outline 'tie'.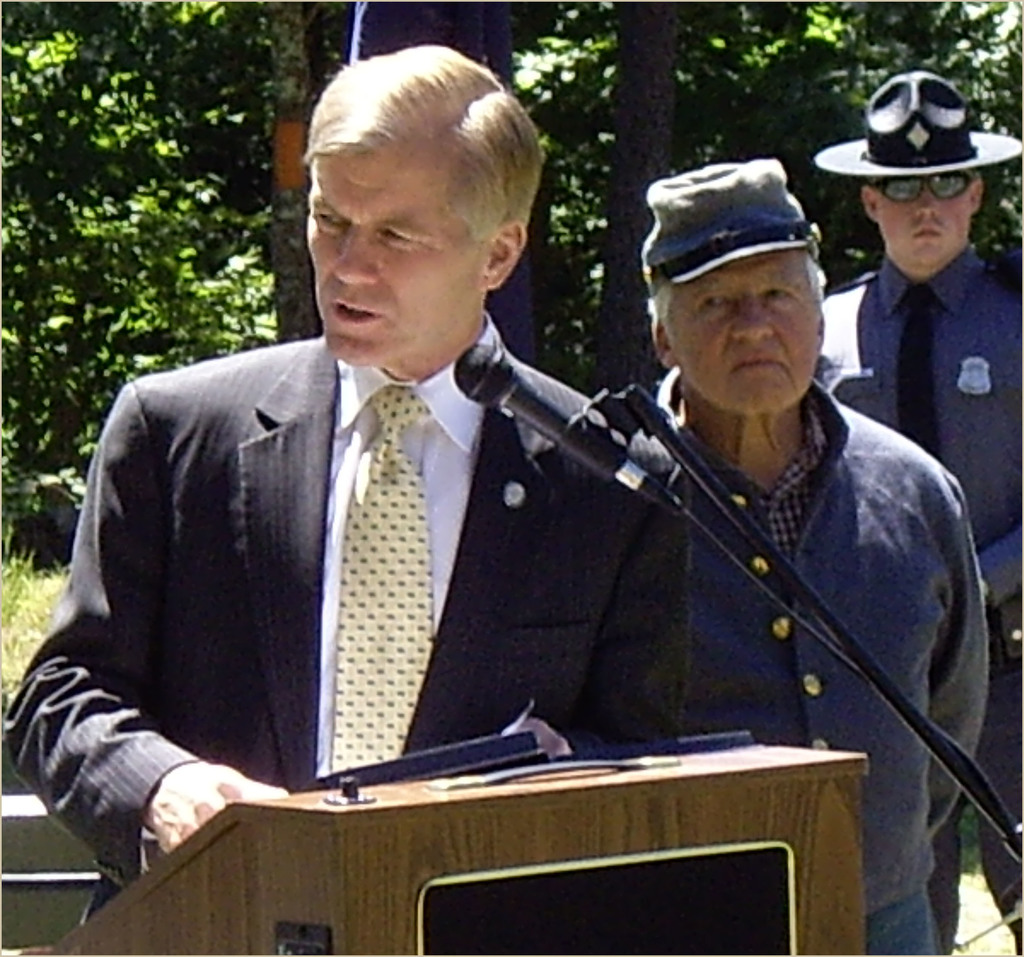
Outline: bbox=[324, 387, 429, 778].
